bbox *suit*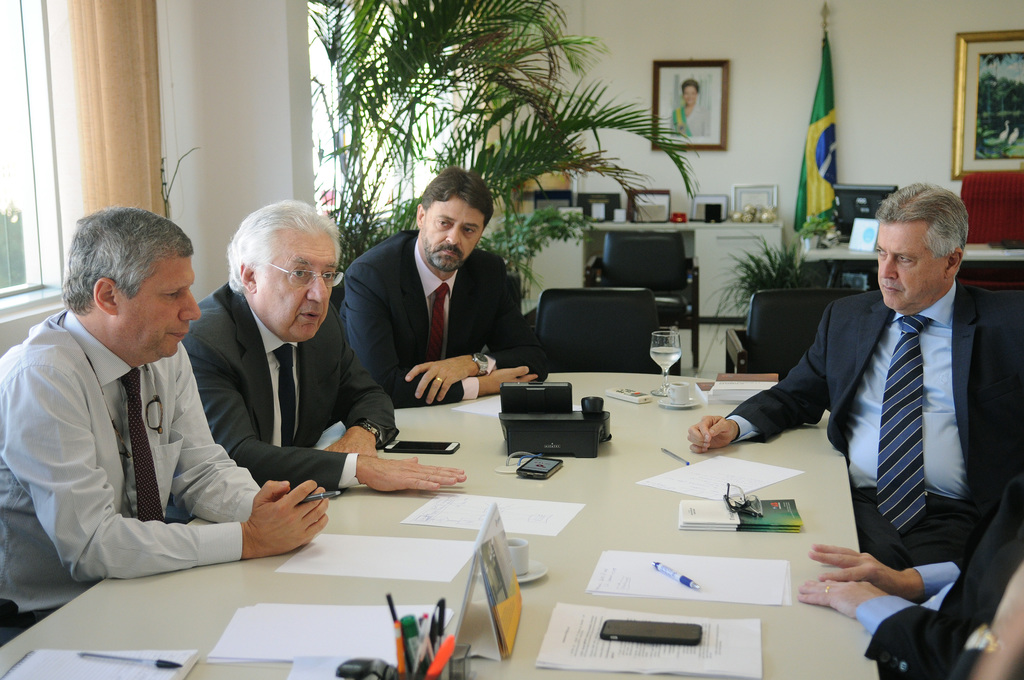
(left=181, top=282, right=397, bottom=497)
